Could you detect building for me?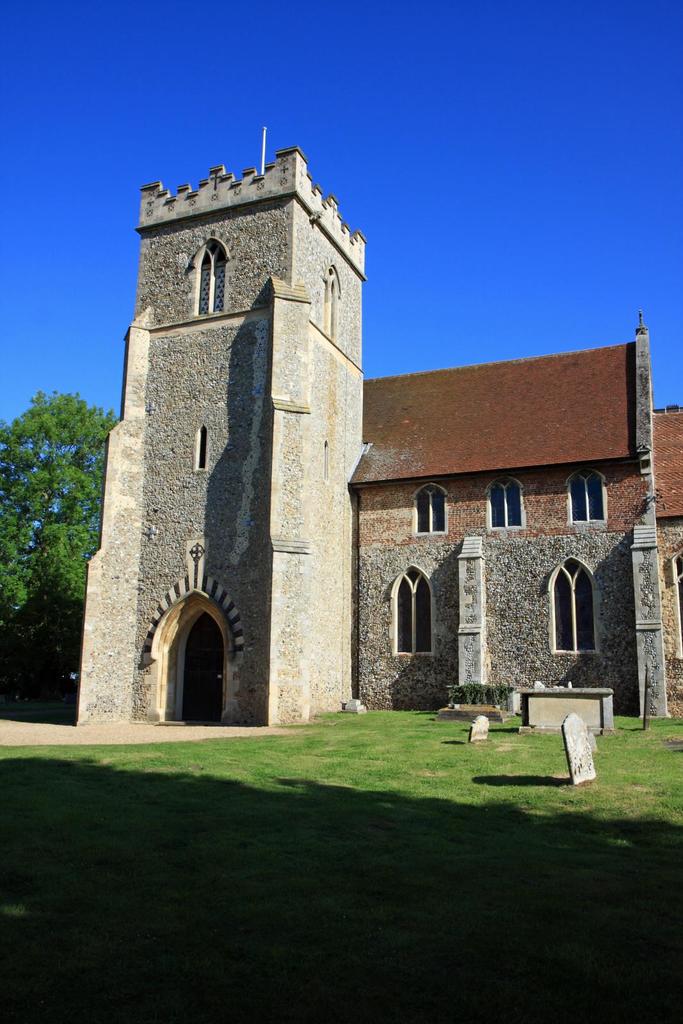
Detection result: bbox(77, 143, 652, 729).
